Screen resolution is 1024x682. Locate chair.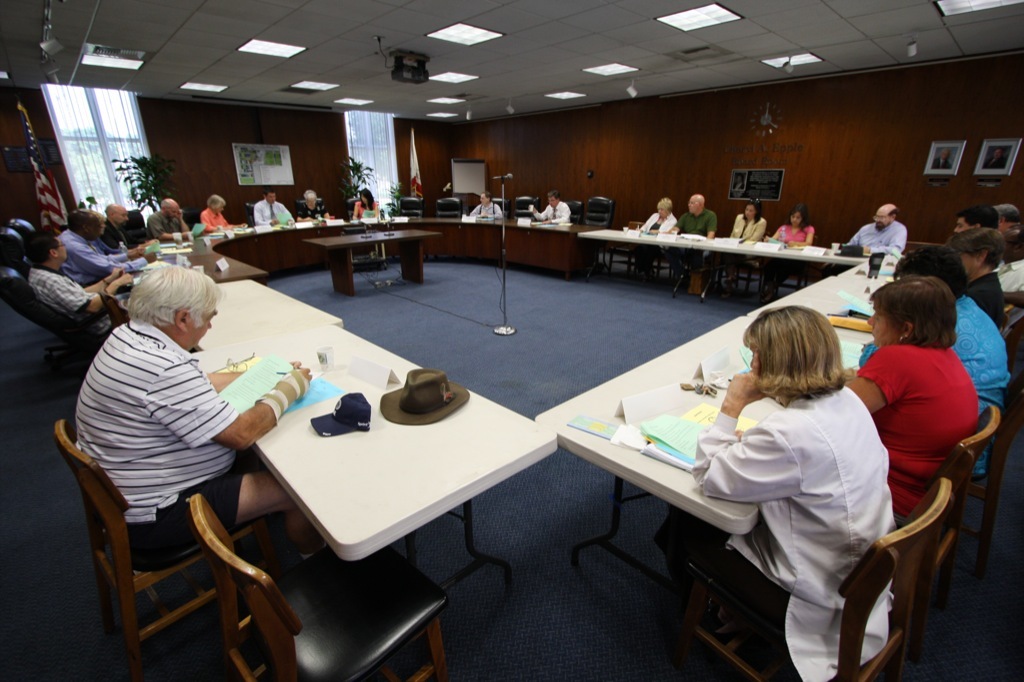
bbox=[514, 196, 542, 228].
